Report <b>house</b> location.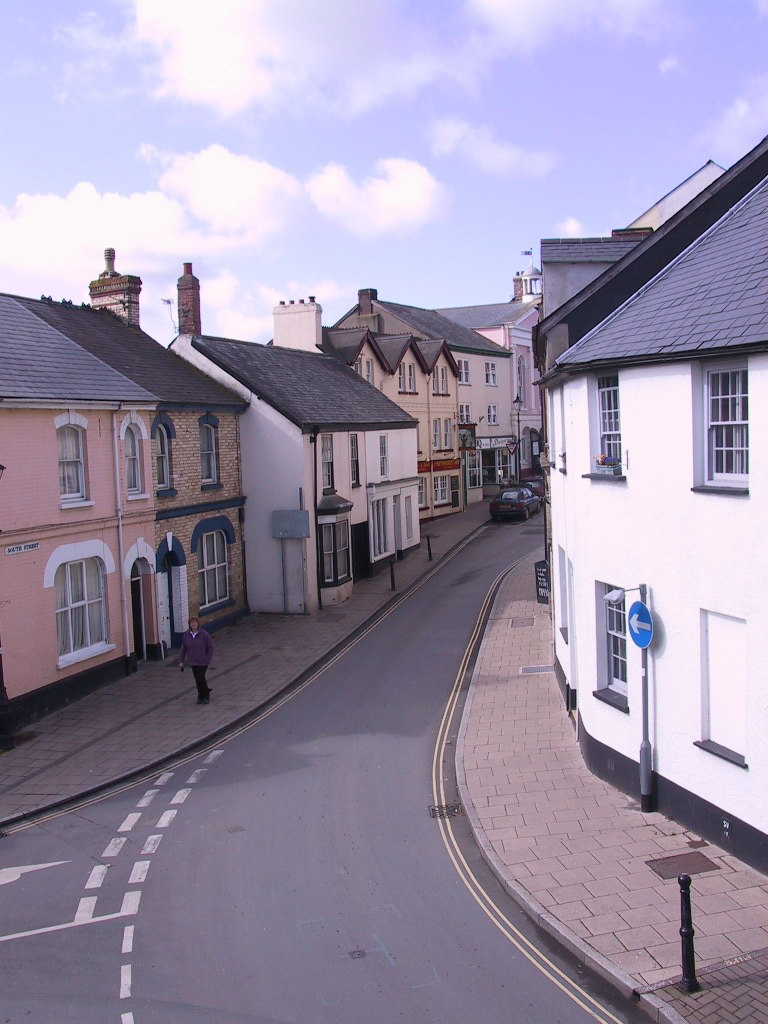
Report: <box>328,286,530,501</box>.
